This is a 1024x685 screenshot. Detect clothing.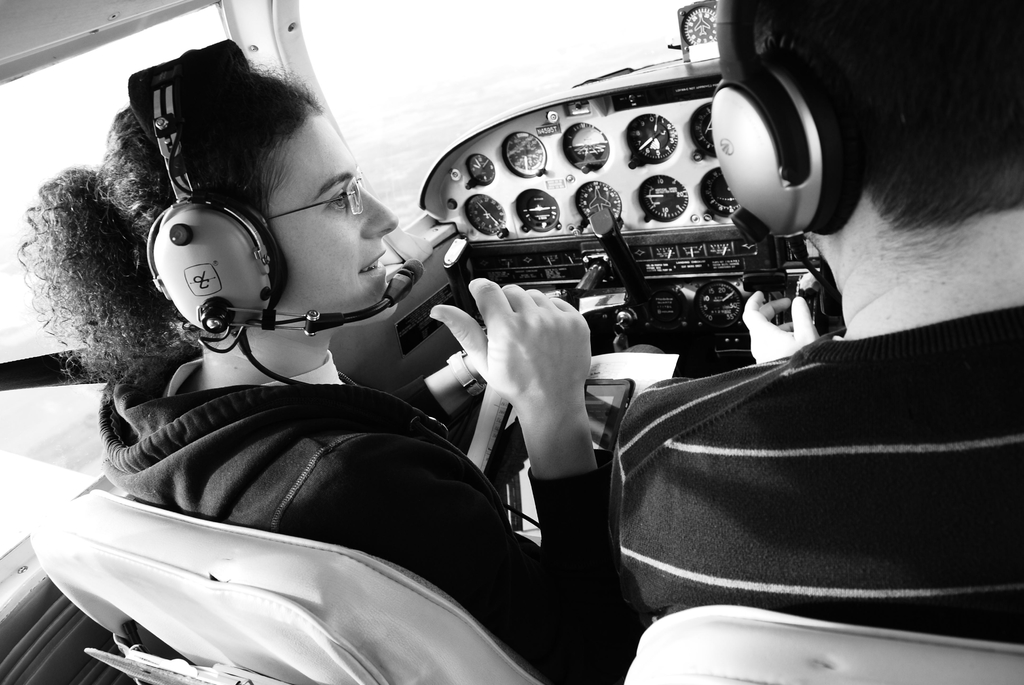
rect(587, 271, 1022, 633).
